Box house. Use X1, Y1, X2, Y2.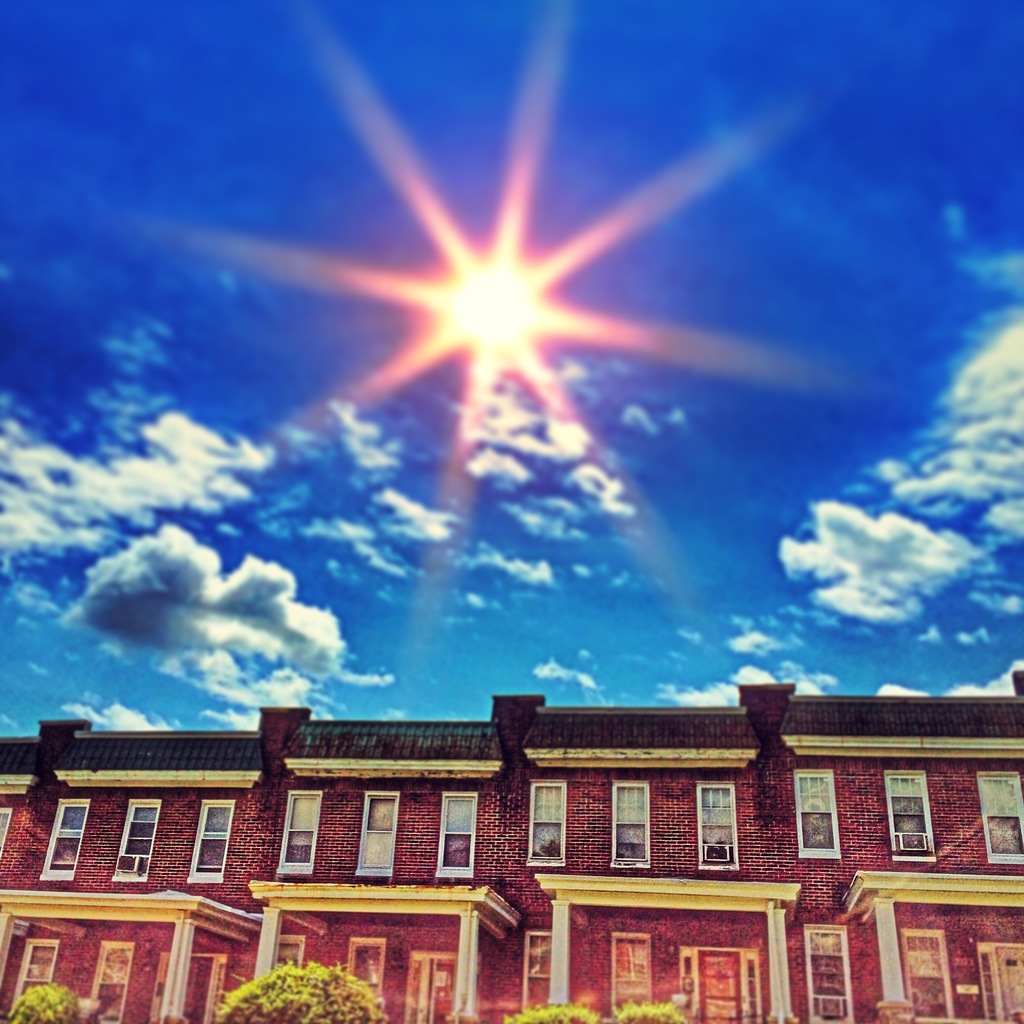
0, 670, 1023, 1023.
